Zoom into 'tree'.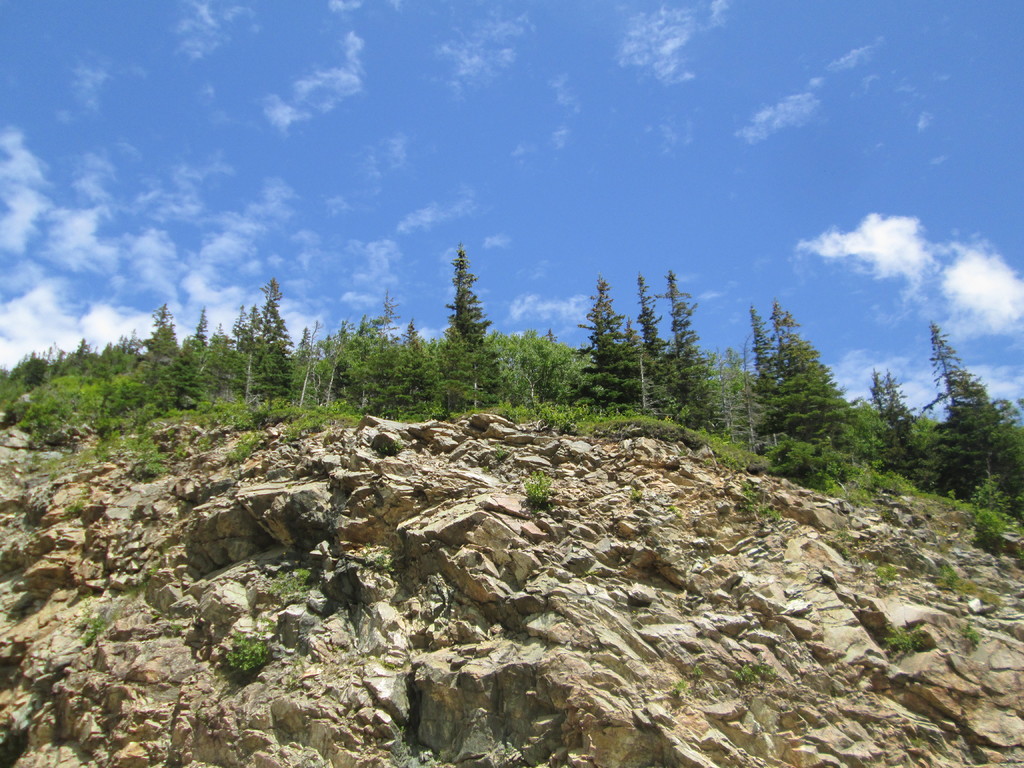
Zoom target: 107/309/181/431.
